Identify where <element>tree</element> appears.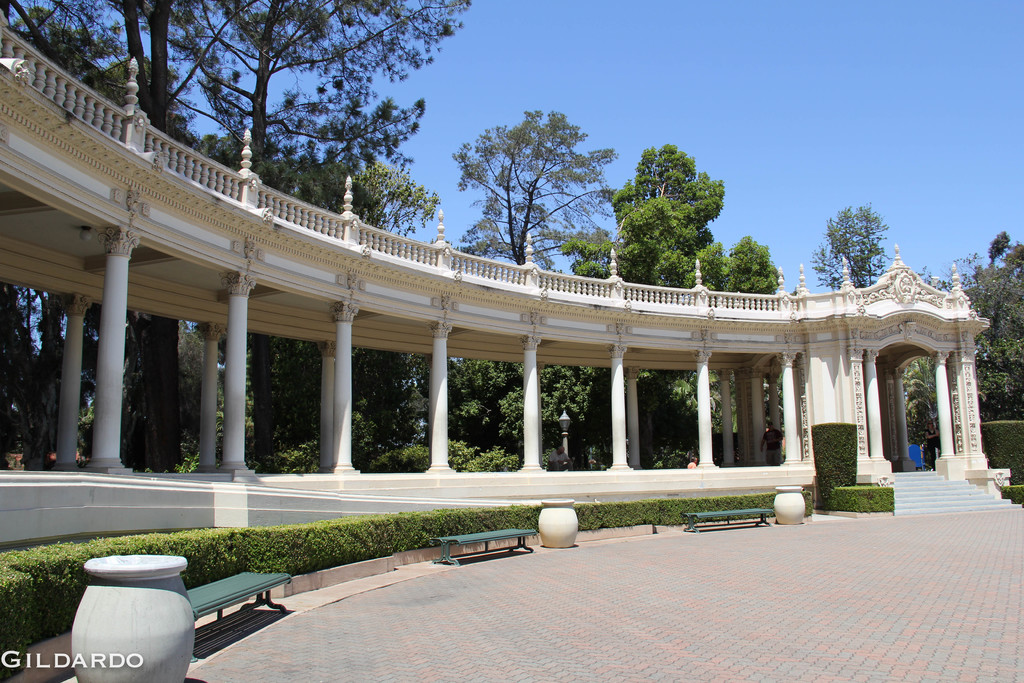
Appears at crop(871, 231, 1023, 488).
